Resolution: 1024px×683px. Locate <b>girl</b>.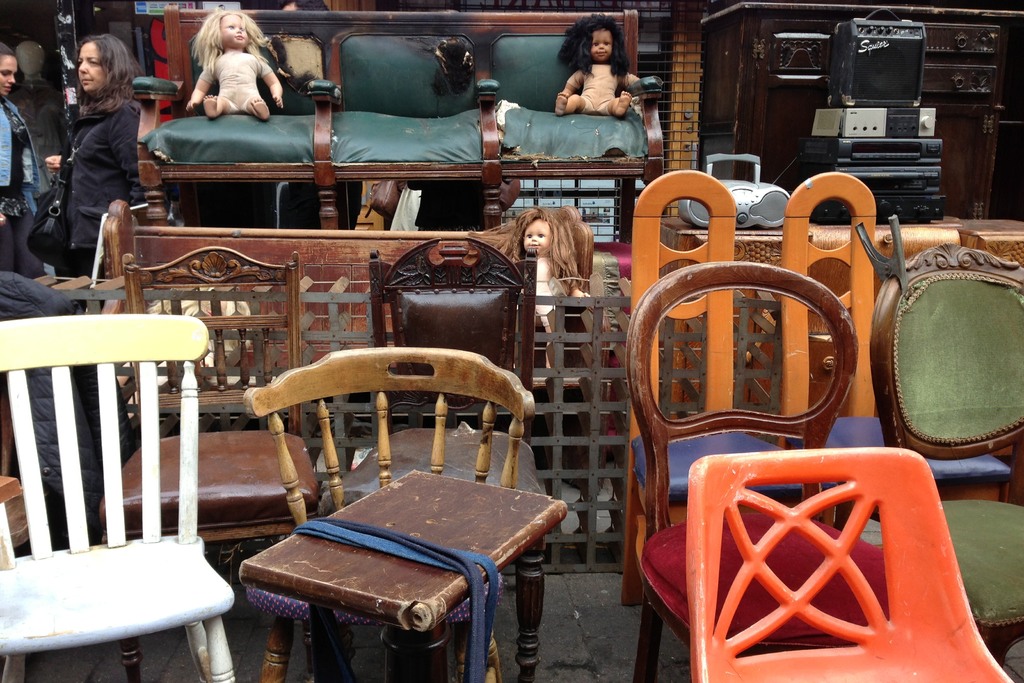
detection(185, 8, 283, 119).
